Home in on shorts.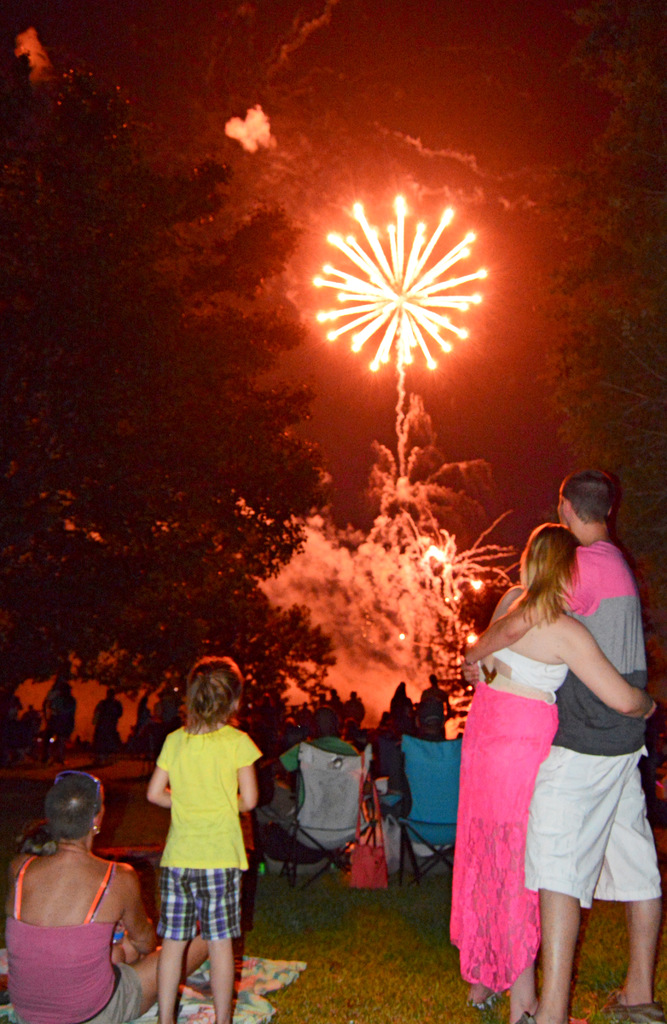
Homed in at bbox(86, 963, 144, 1023).
